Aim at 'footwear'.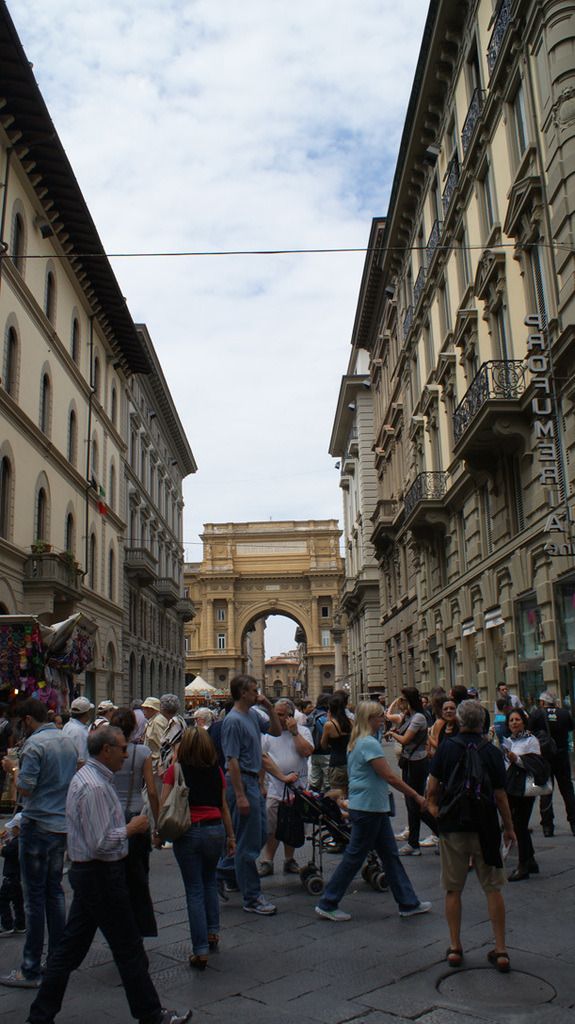
Aimed at box=[511, 861, 538, 881].
